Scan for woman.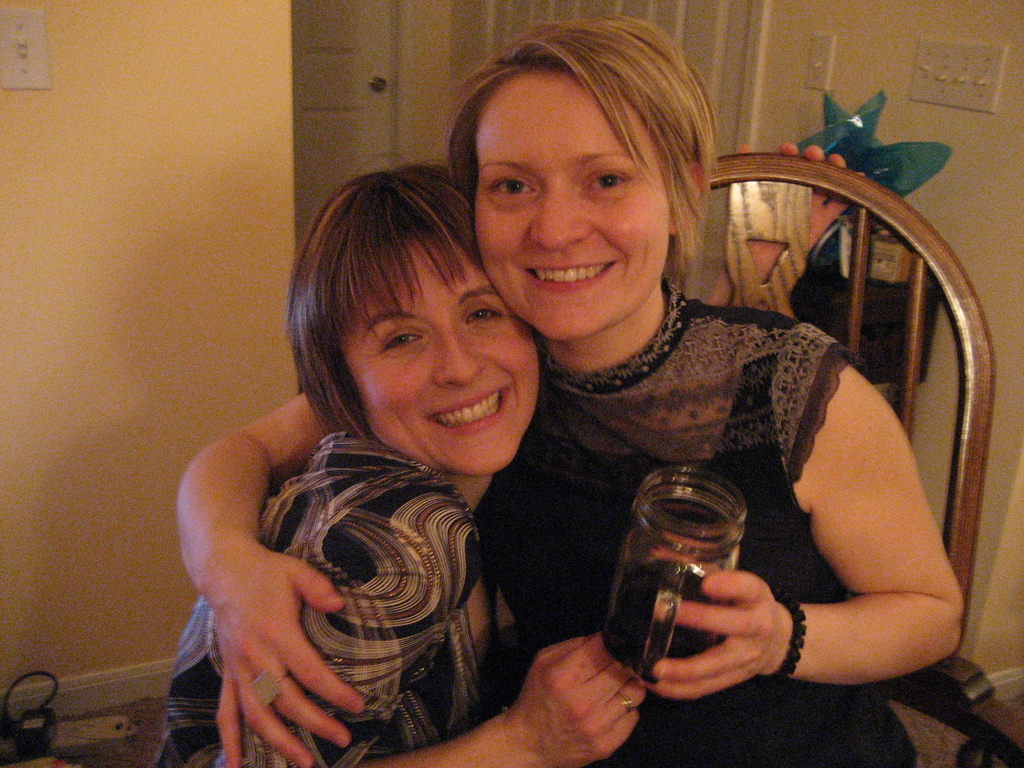
Scan result: pyautogui.locateOnScreen(169, 8, 963, 765).
